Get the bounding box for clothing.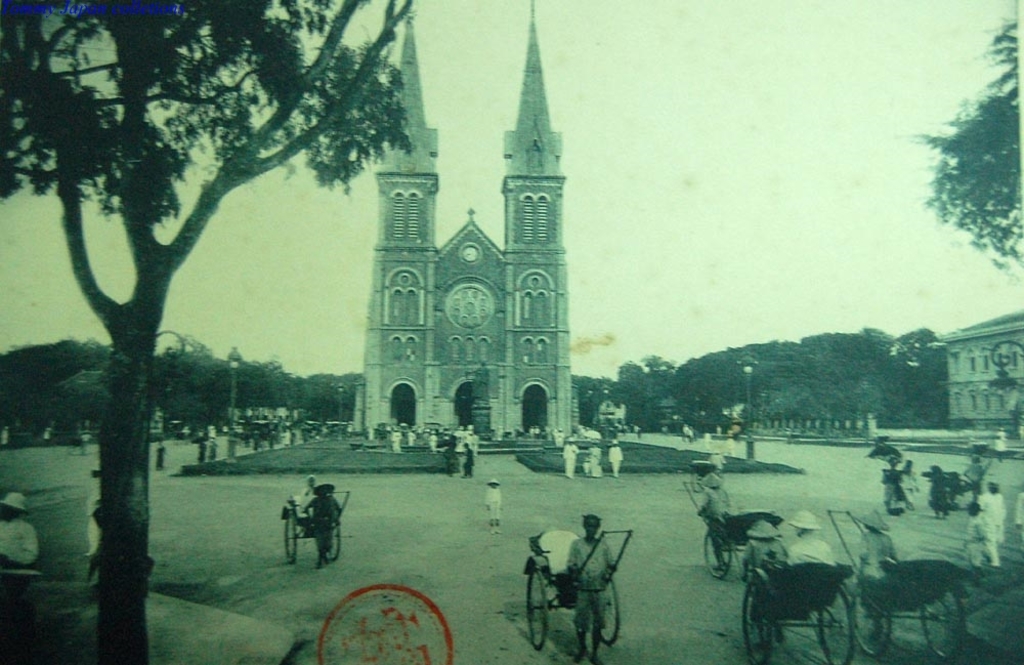
region(784, 532, 838, 567).
